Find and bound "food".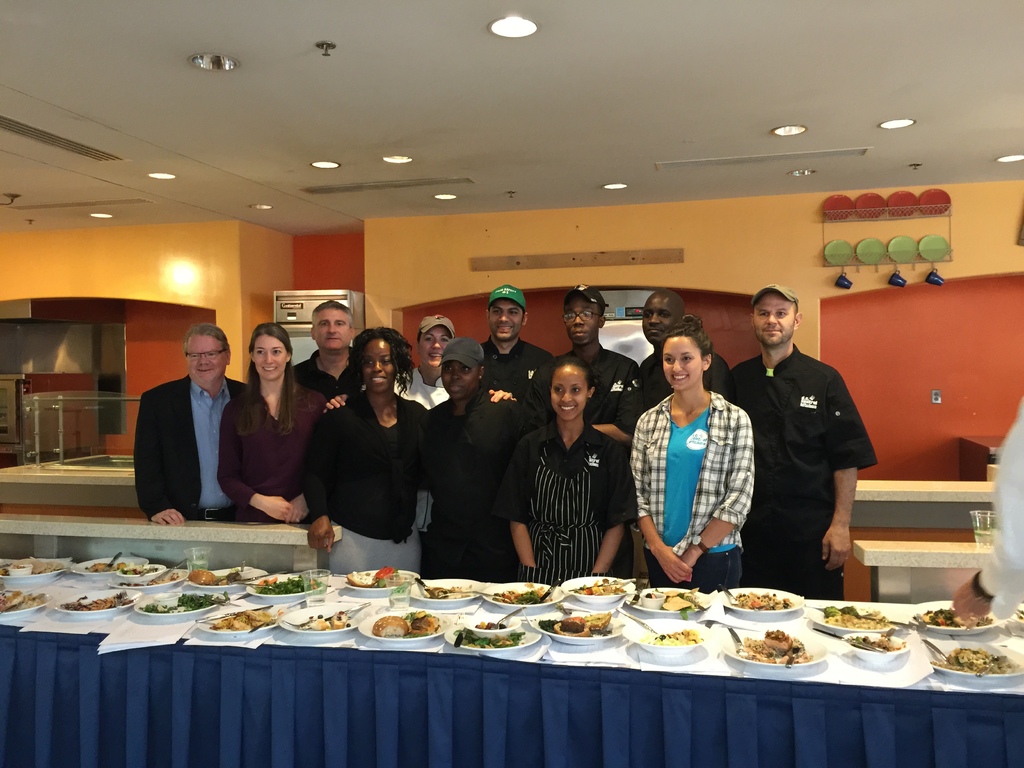
Bound: Rect(87, 559, 115, 572).
